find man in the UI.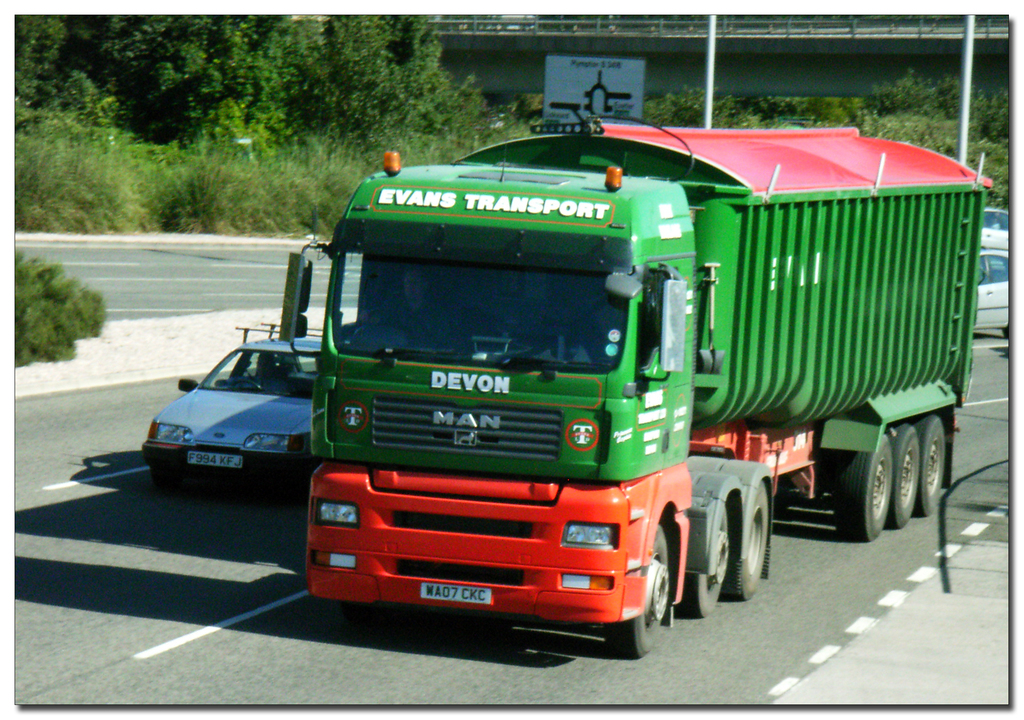
UI element at [232,345,289,397].
